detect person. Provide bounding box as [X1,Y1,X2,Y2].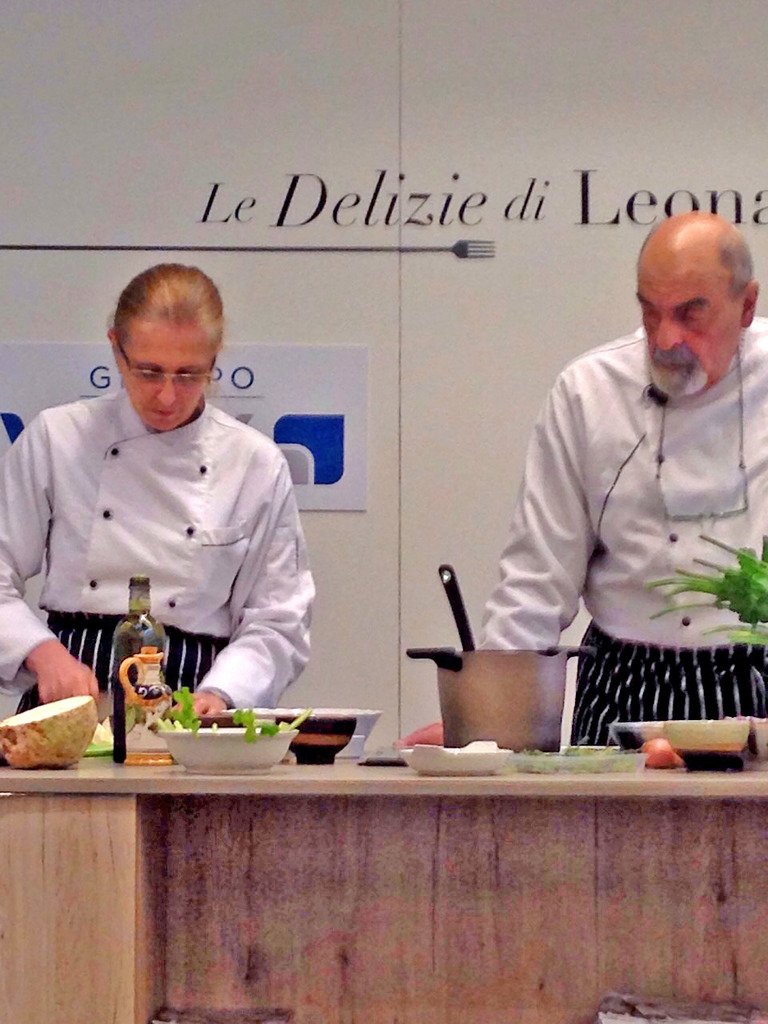
[10,259,337,762].
